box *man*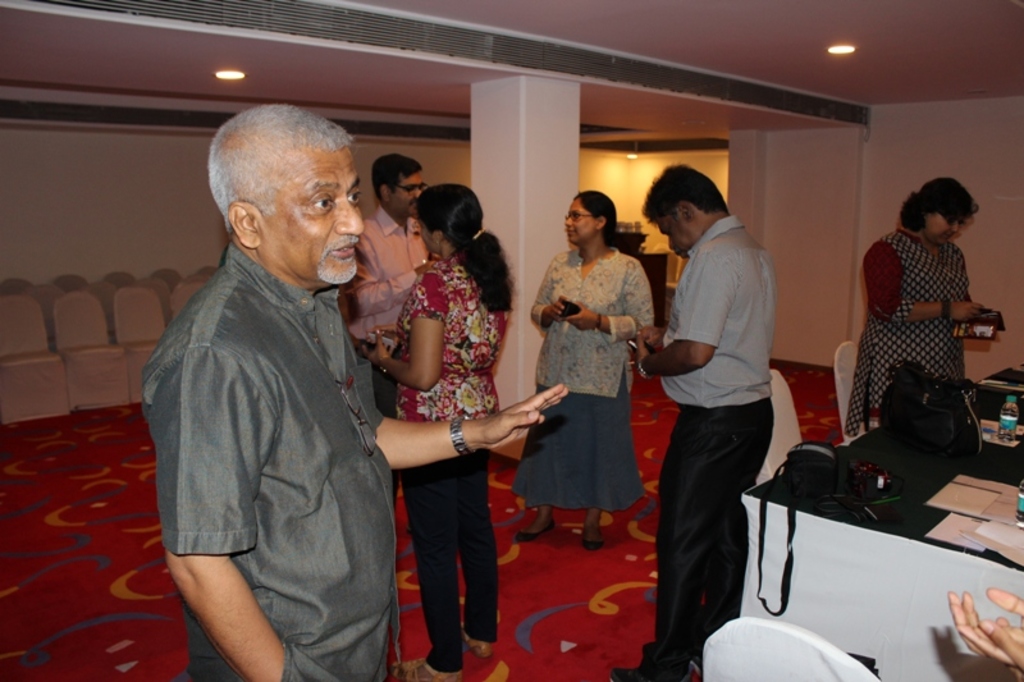
[left=609, top=160, right=776, bottom=681]
